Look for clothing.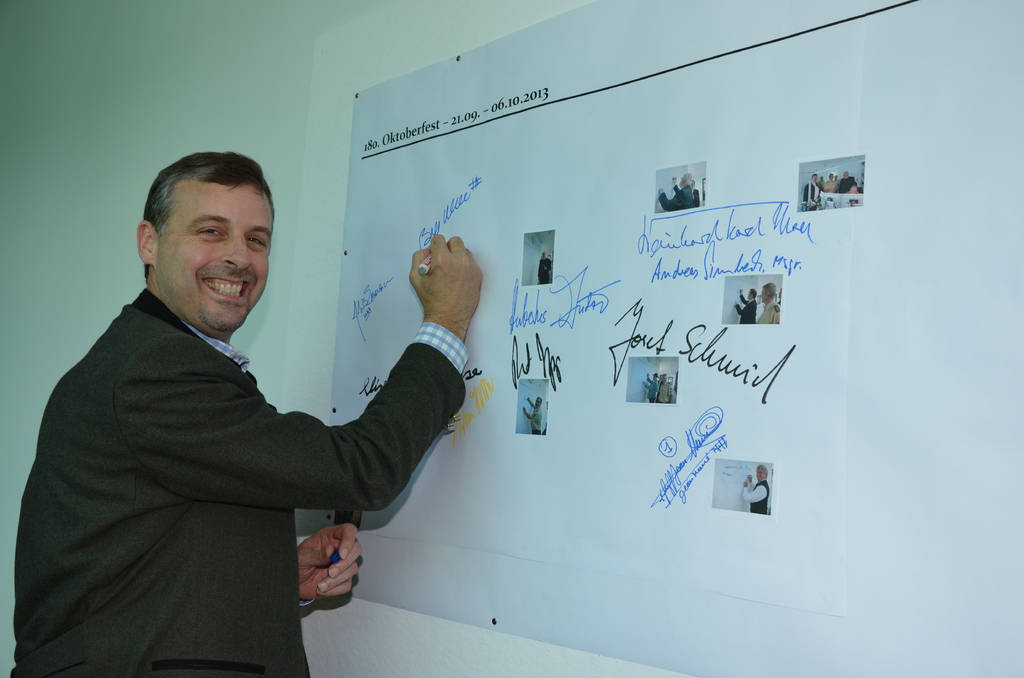
Found: [x1=655, y1=185, x2=696, y2=209].
